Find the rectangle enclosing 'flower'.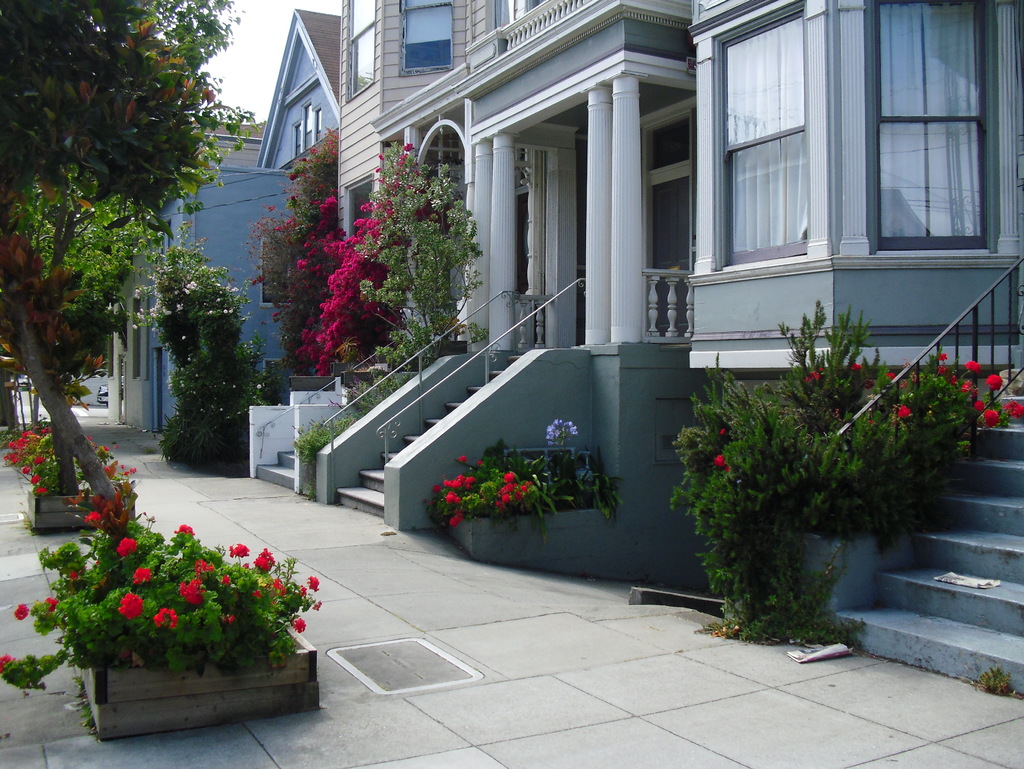
{"left": 175, "top": 521, "right": 198, "bottom": 541}.
